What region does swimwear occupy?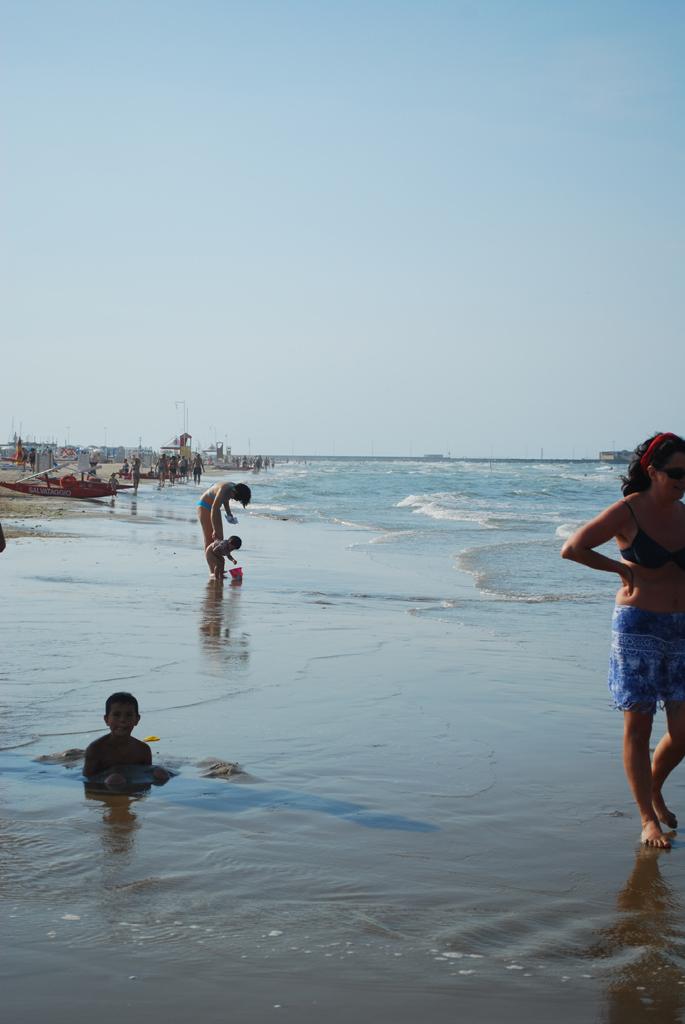
bbox=[613, 492, 684, 579].
